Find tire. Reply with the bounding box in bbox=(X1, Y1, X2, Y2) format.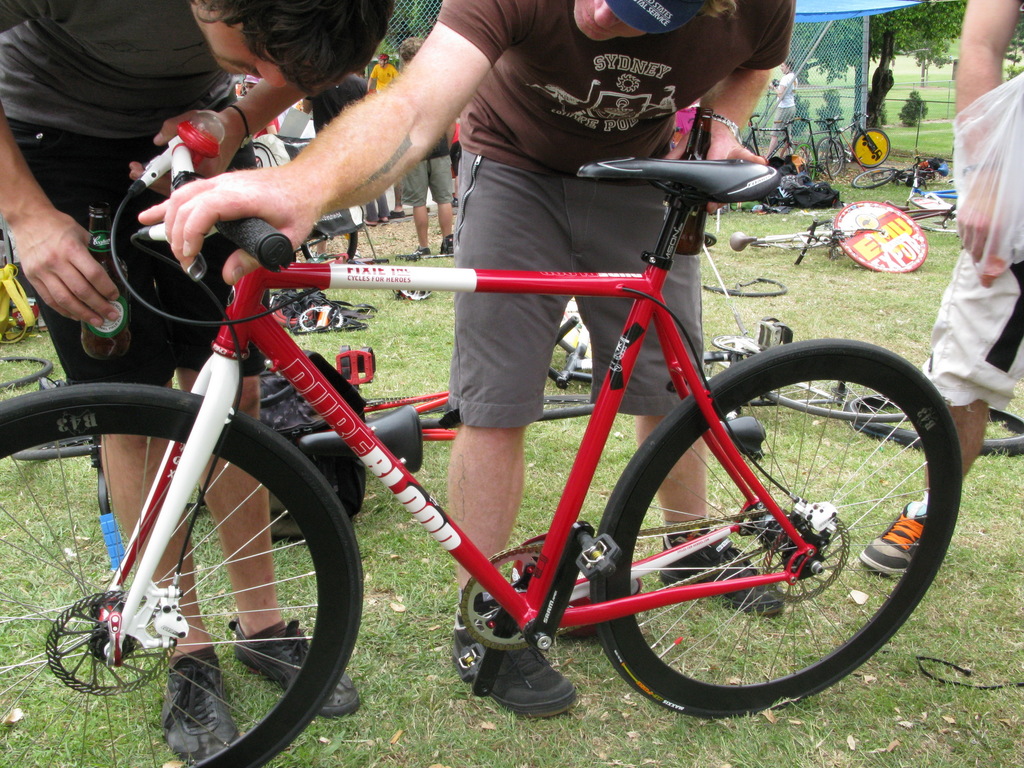
bbox=(825, 140, 844, 179).
